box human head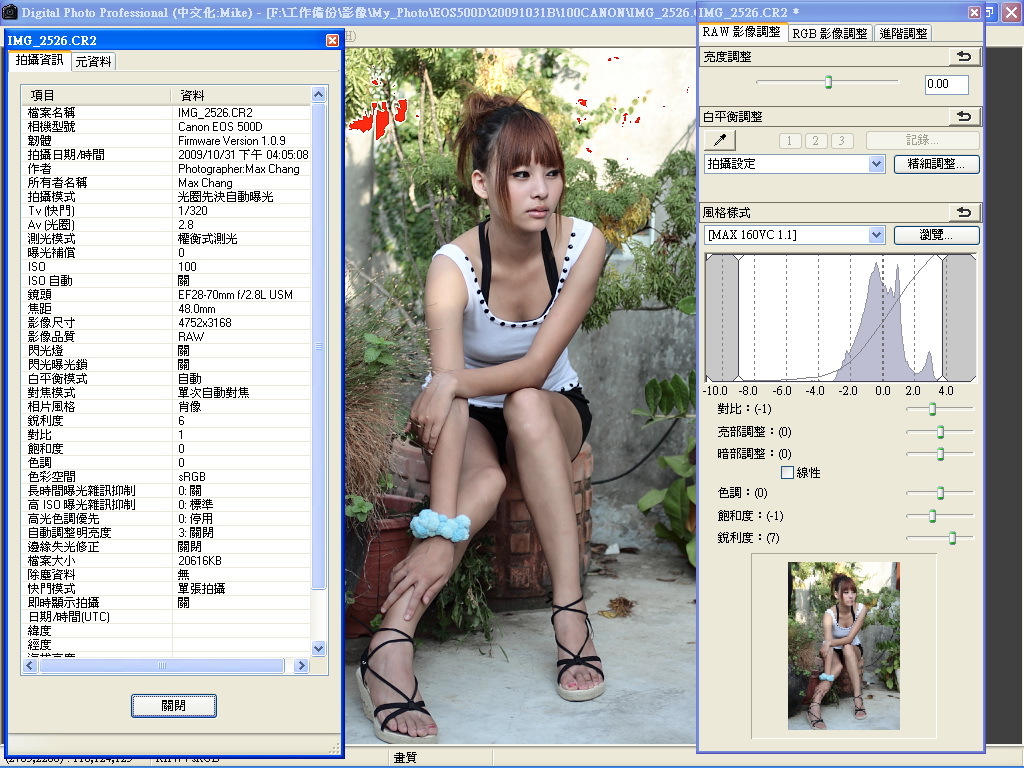
(x1=464, y1=98, x2=568, y2=238)
